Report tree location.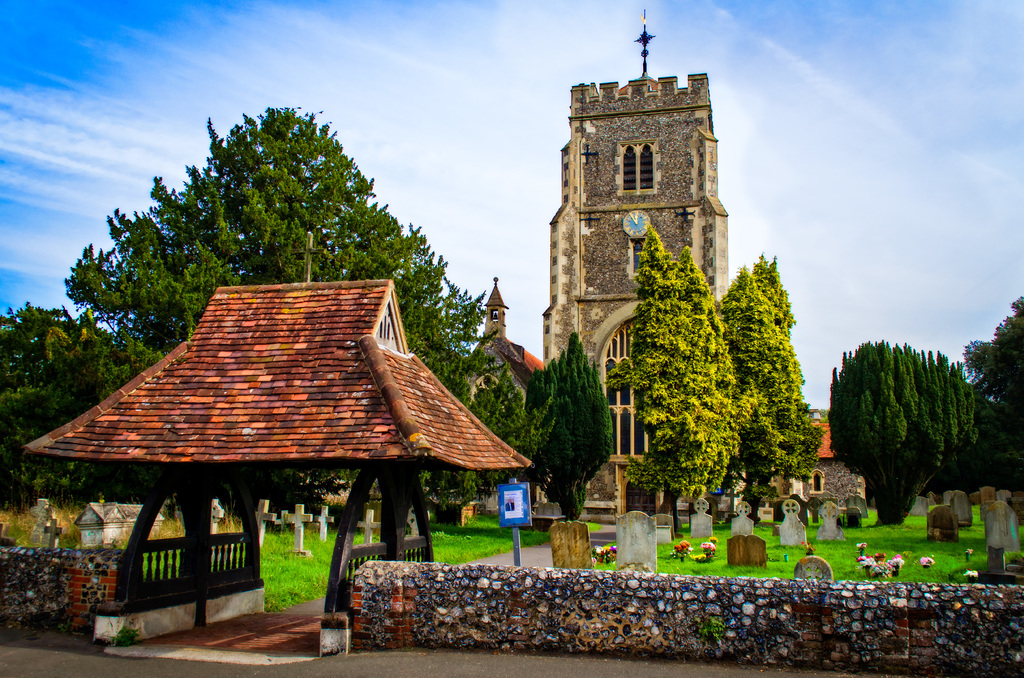
Report: (963, 293, 1023, 502).
